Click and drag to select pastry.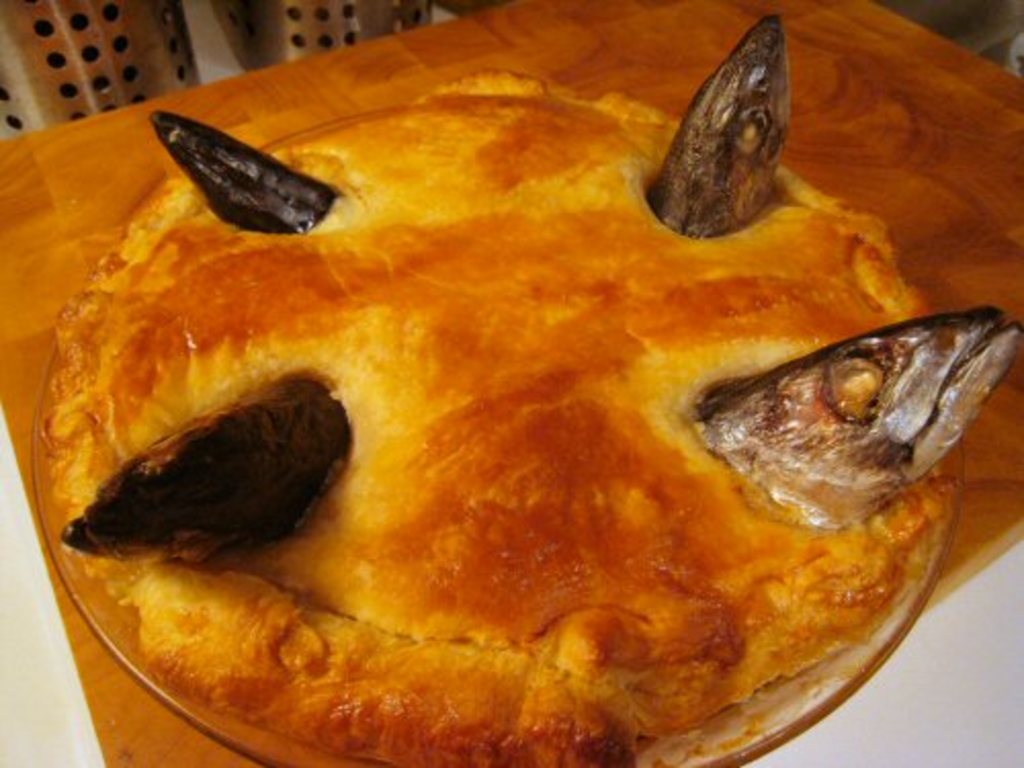
Selection: x1=23, y1=0, x2=965, y2=727.
